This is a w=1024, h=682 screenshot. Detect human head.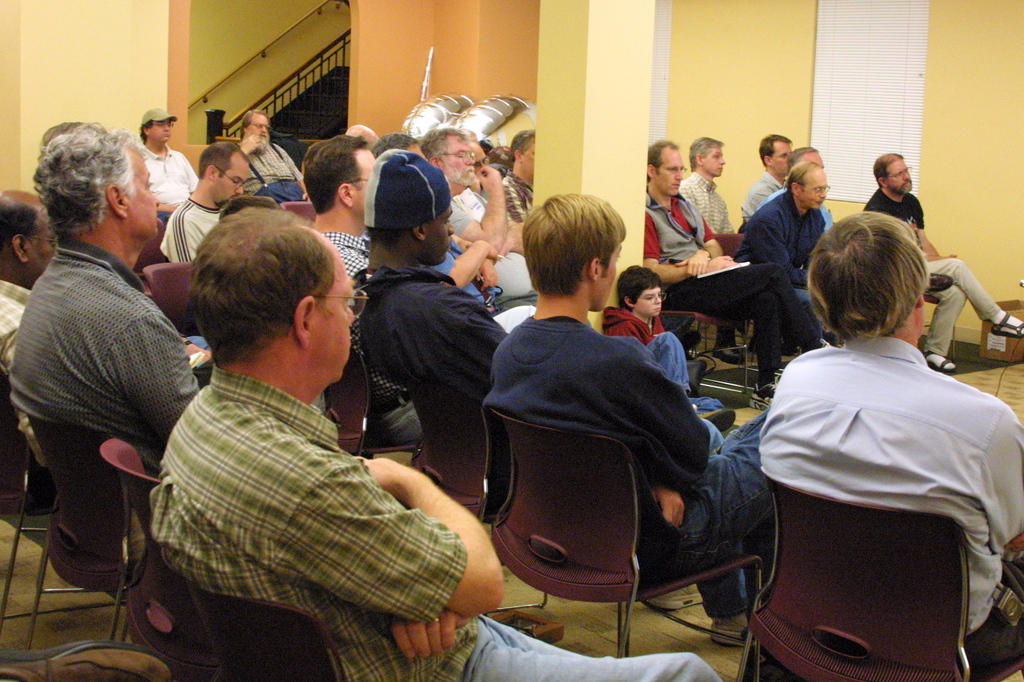
rect(242, 108, 271, 158).
